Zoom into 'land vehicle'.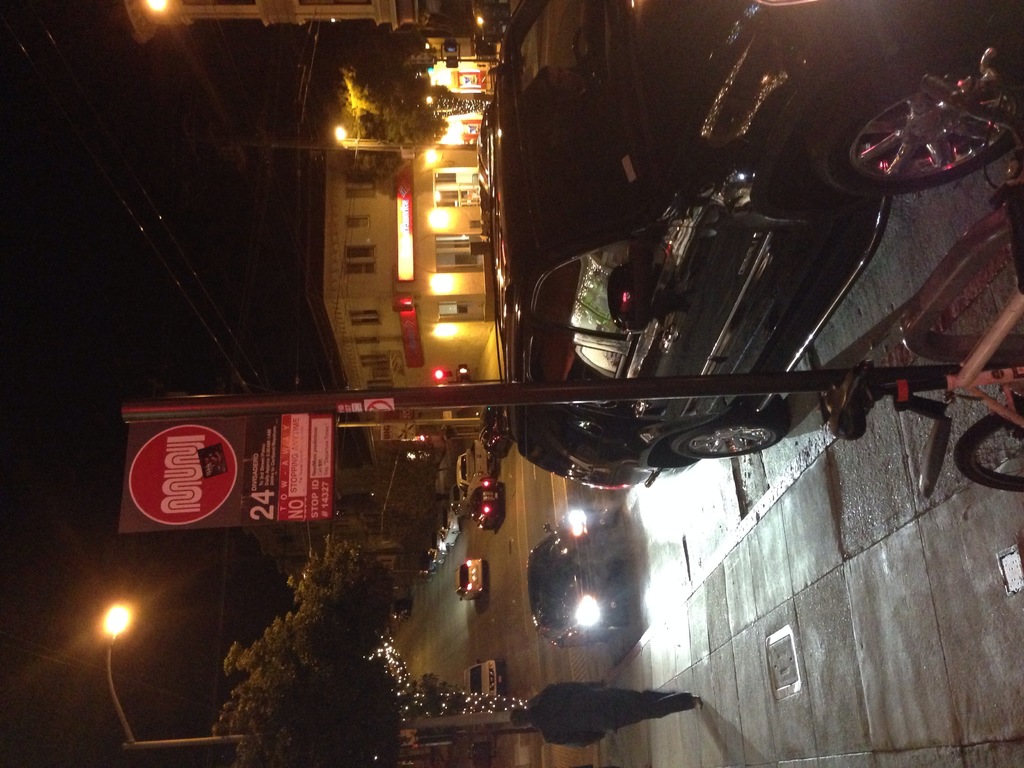
Zoom target: region(824, 48, 1023, 495).
